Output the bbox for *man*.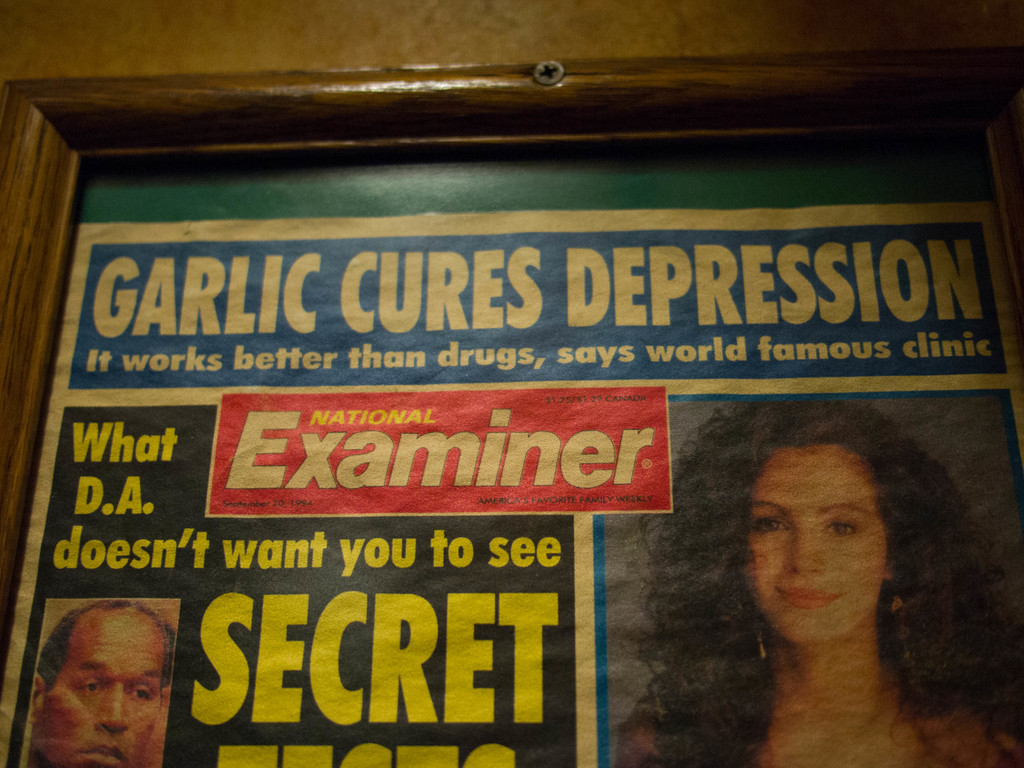
[26,592,181,767].
